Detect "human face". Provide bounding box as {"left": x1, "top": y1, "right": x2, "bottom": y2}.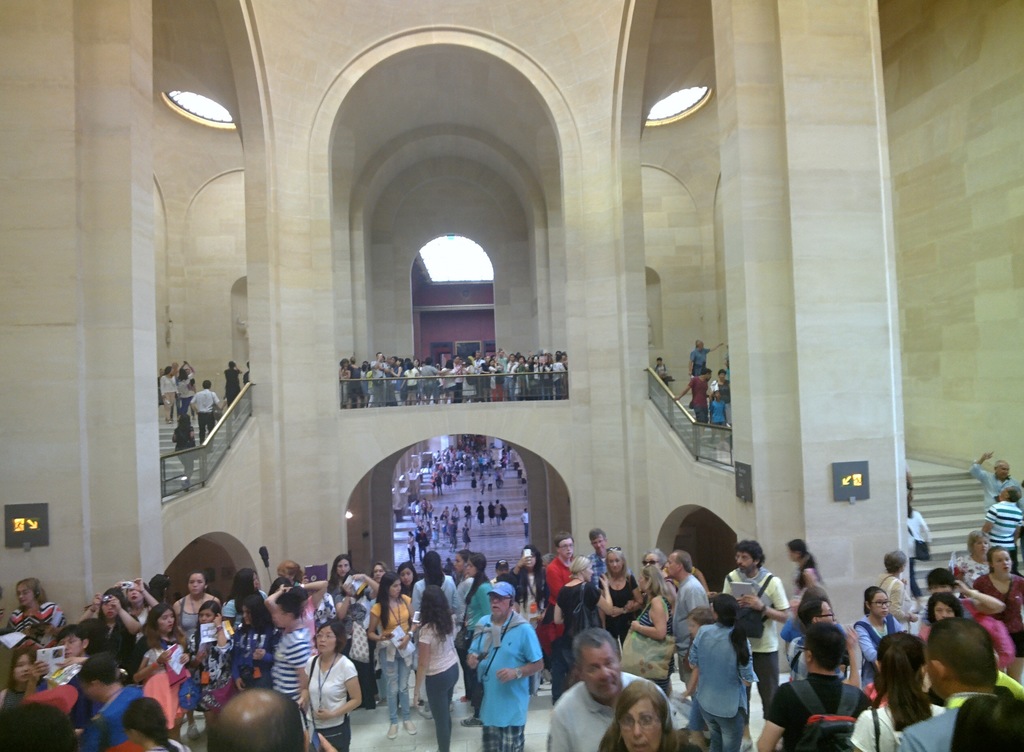
{"left": 991, "top": 552, "right": 1014, "bottom": 573}.
